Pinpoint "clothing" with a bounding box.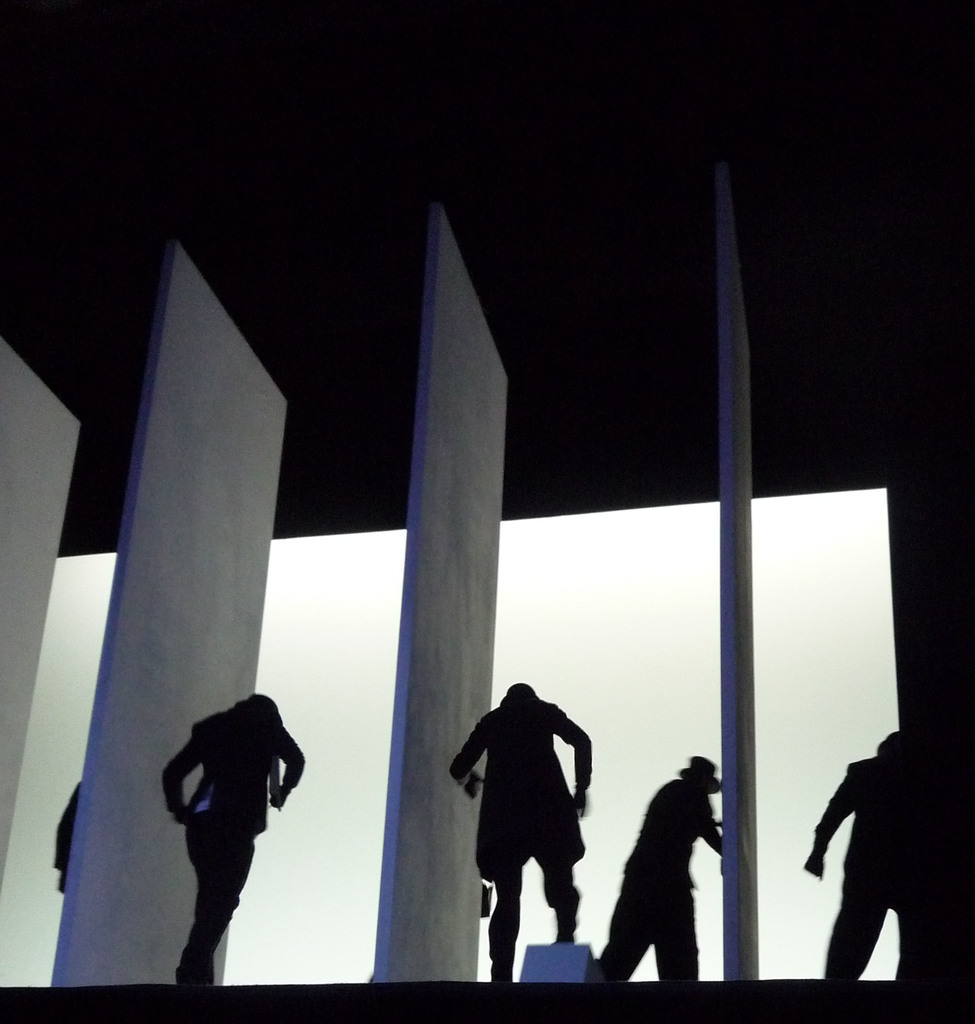
bbox=[449, 685, 585, 967].
